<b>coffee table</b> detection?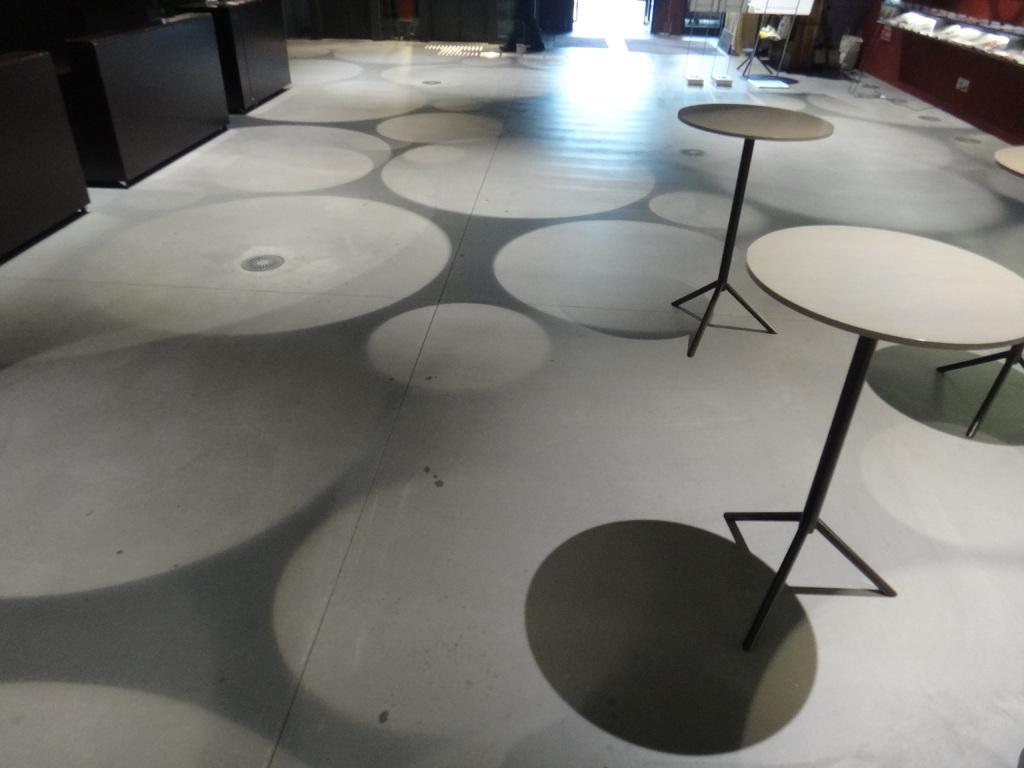
990, 140, 1023, 177
